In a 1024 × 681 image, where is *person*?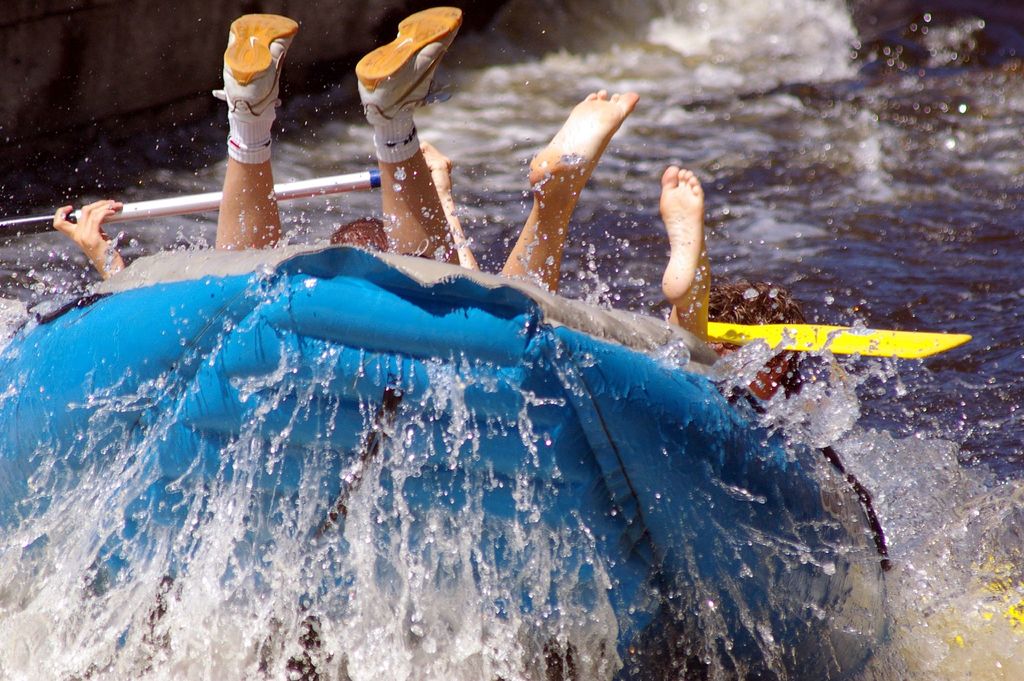
[498, 89, 813, 401].
